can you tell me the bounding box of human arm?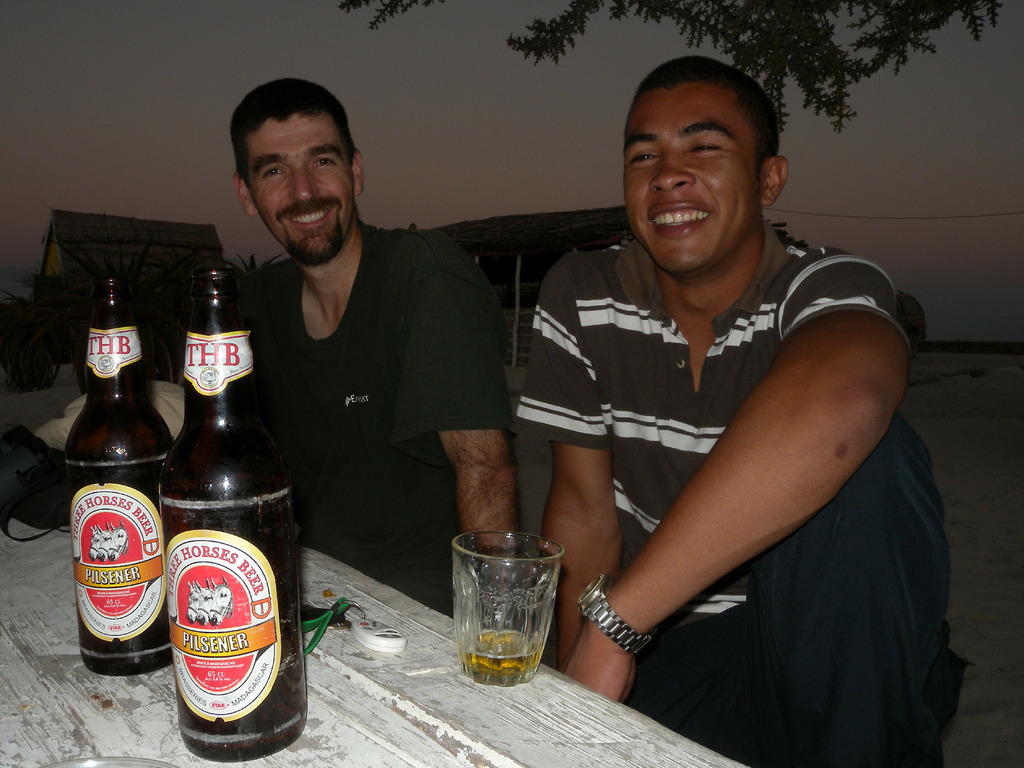
<box>564,306,900,679</box>.
